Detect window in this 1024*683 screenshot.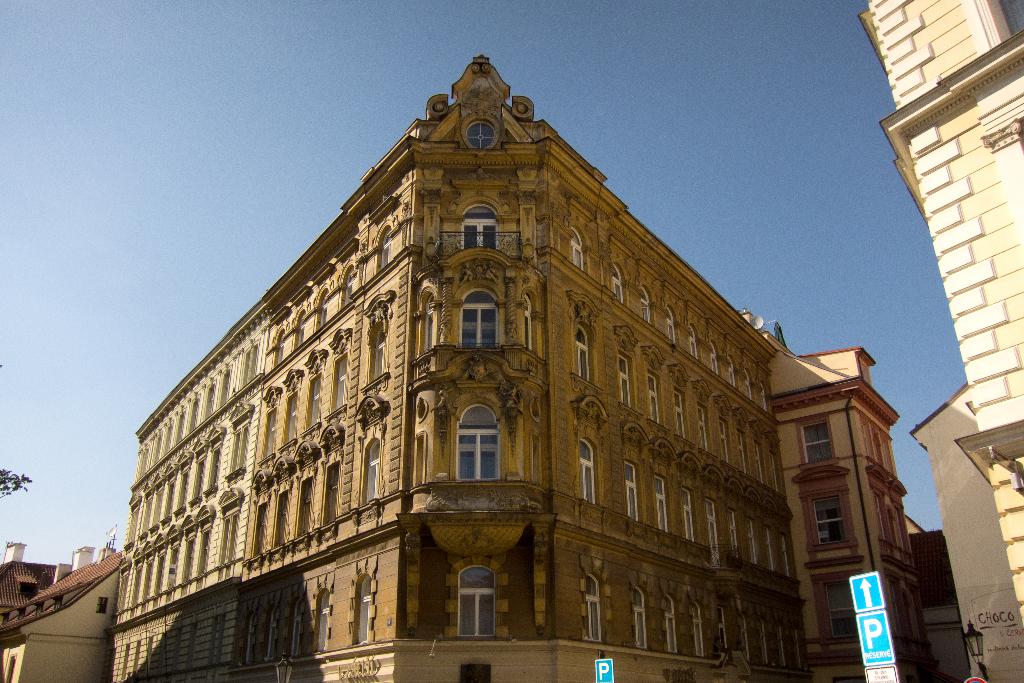
Detection: <bbox>367, 326, 388, 385</bbox>.
